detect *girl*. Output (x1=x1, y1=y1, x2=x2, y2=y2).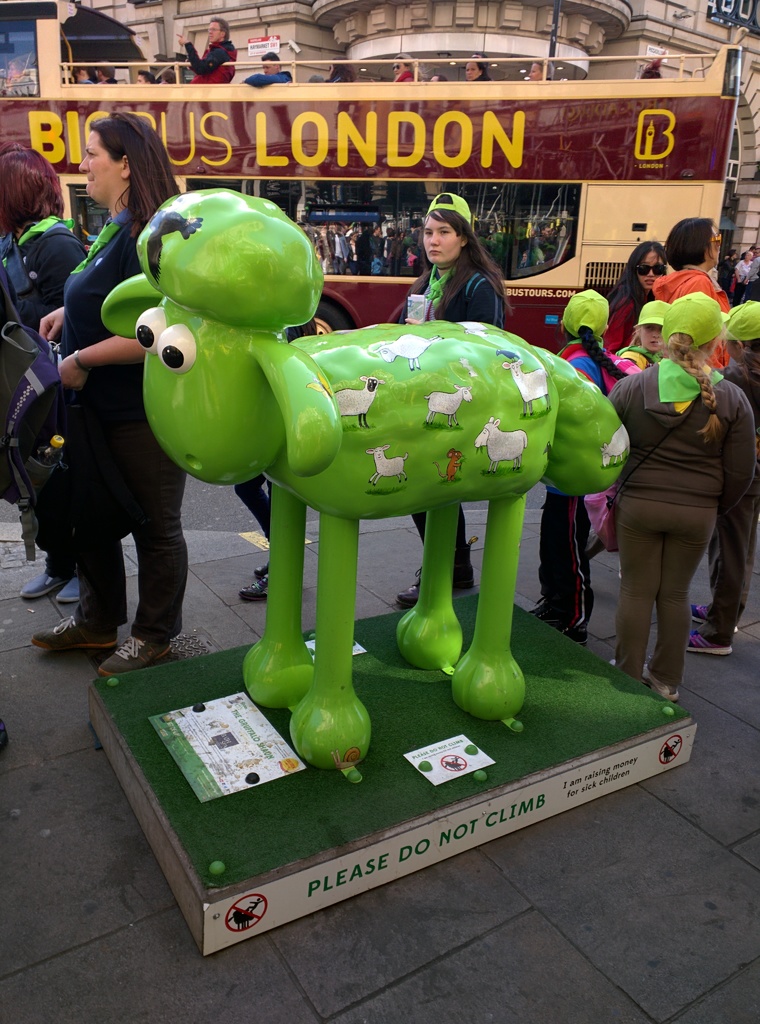
(x1=617, y1=298, x2=663, y2=375).
